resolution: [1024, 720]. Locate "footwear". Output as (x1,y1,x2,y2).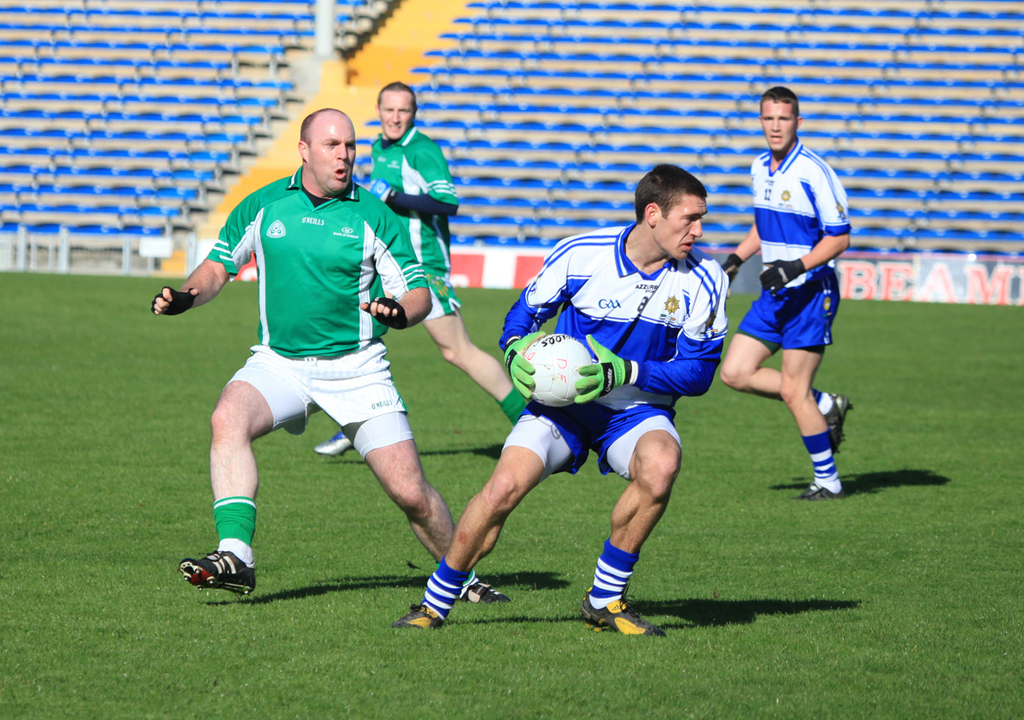
(819,395,857,460).
